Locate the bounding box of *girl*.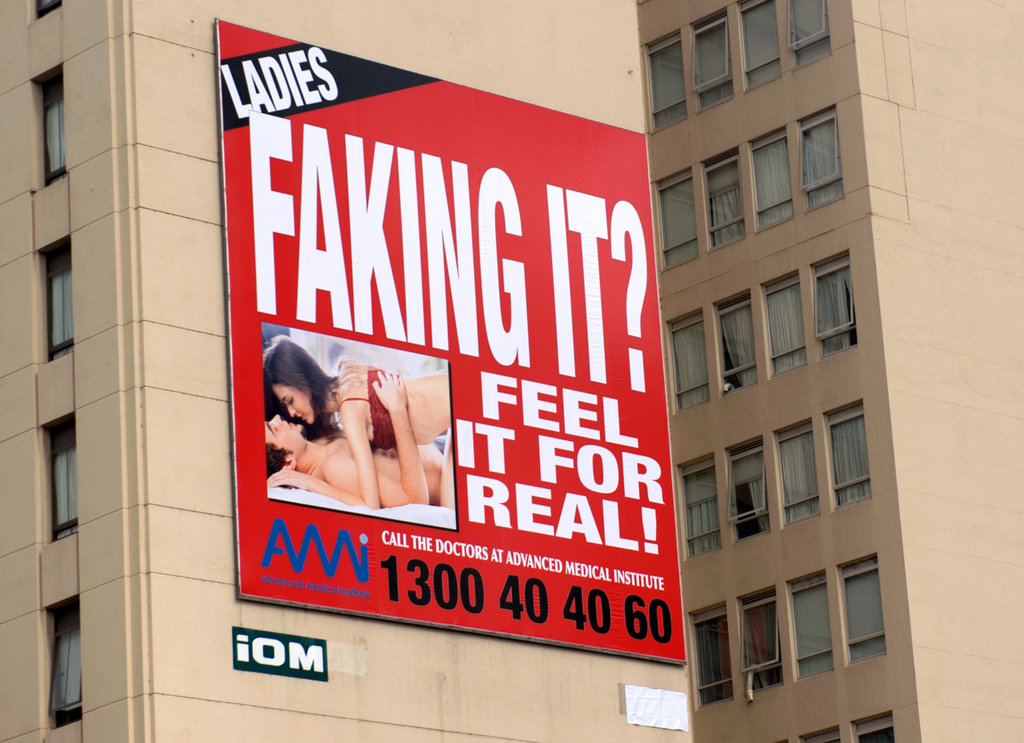
Bounding box: <box>259,337,451,507</box>.
